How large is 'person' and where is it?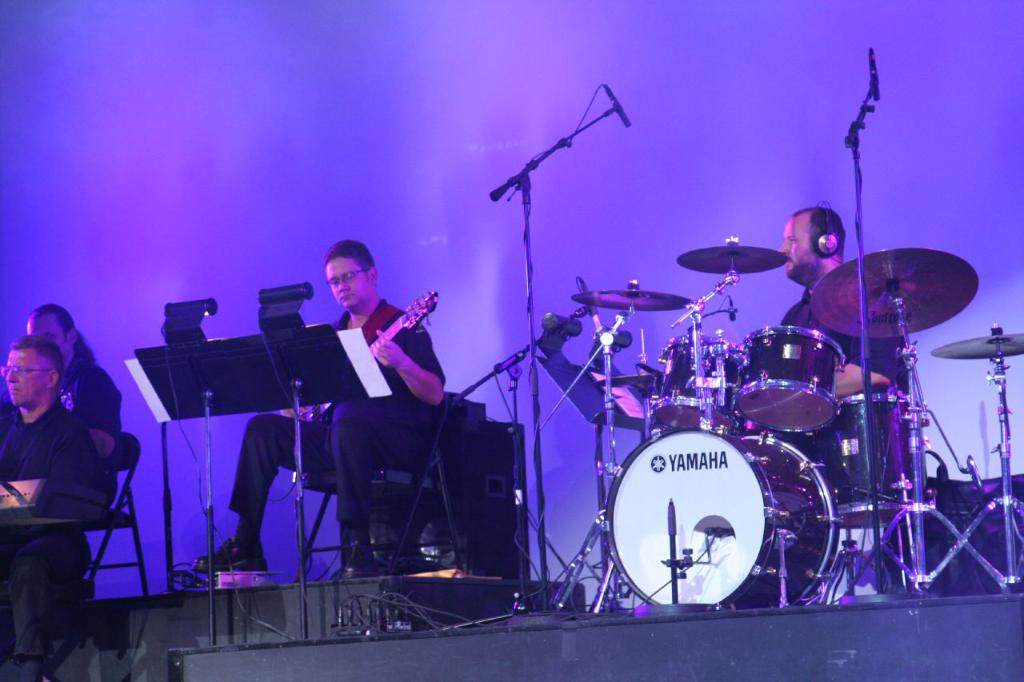
Bounding box: bbox(0, 333, 118, 681).
